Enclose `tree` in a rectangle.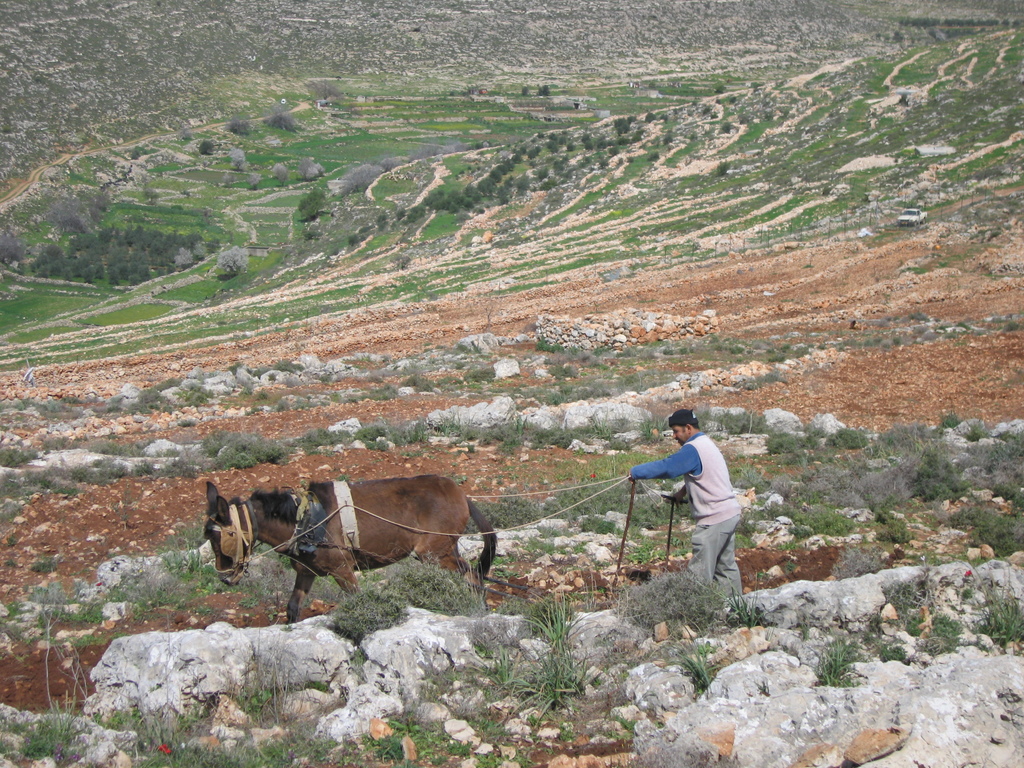
bbox=(0, 234, 20, 264).
